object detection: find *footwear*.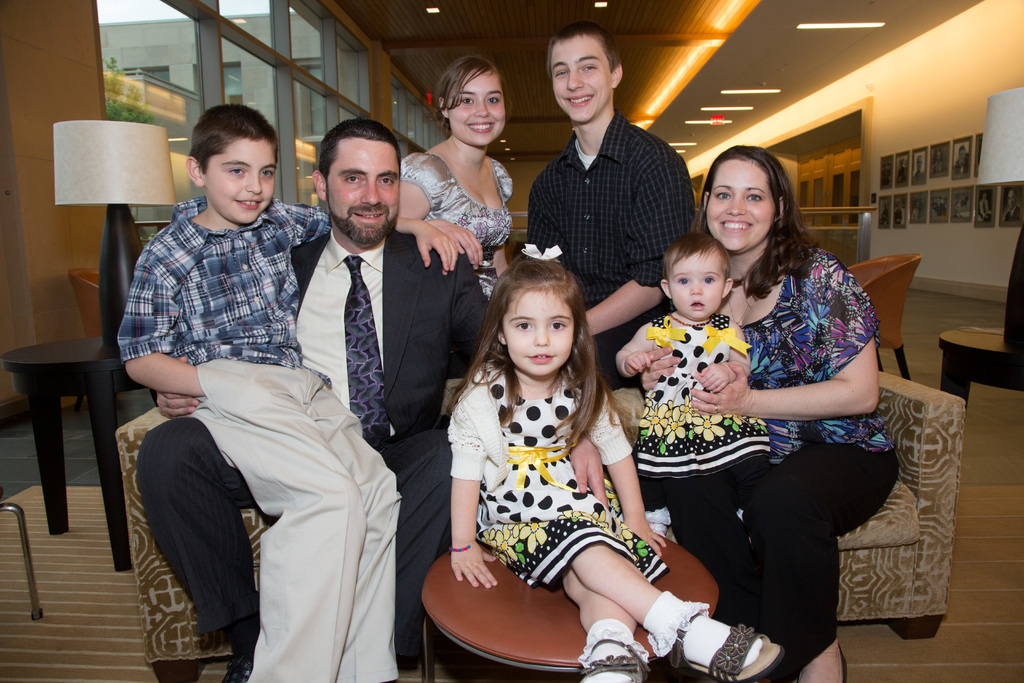
region(641, 593, 783, 681).
